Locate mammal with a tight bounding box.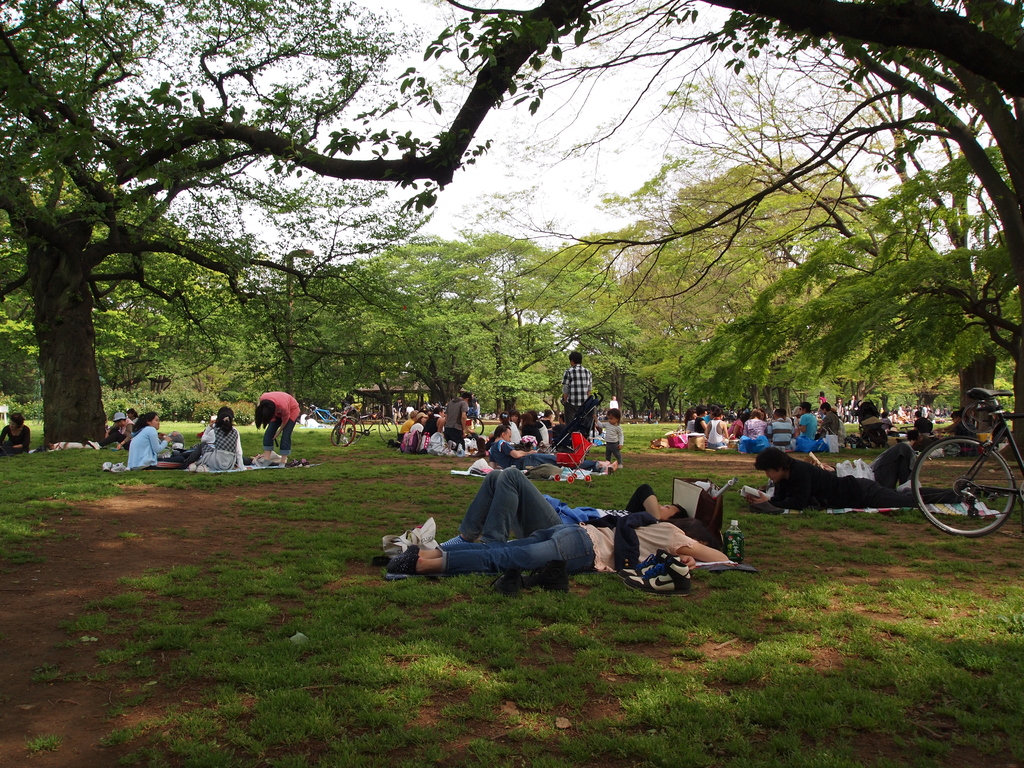
bbox(748, 447, 962, 508).
